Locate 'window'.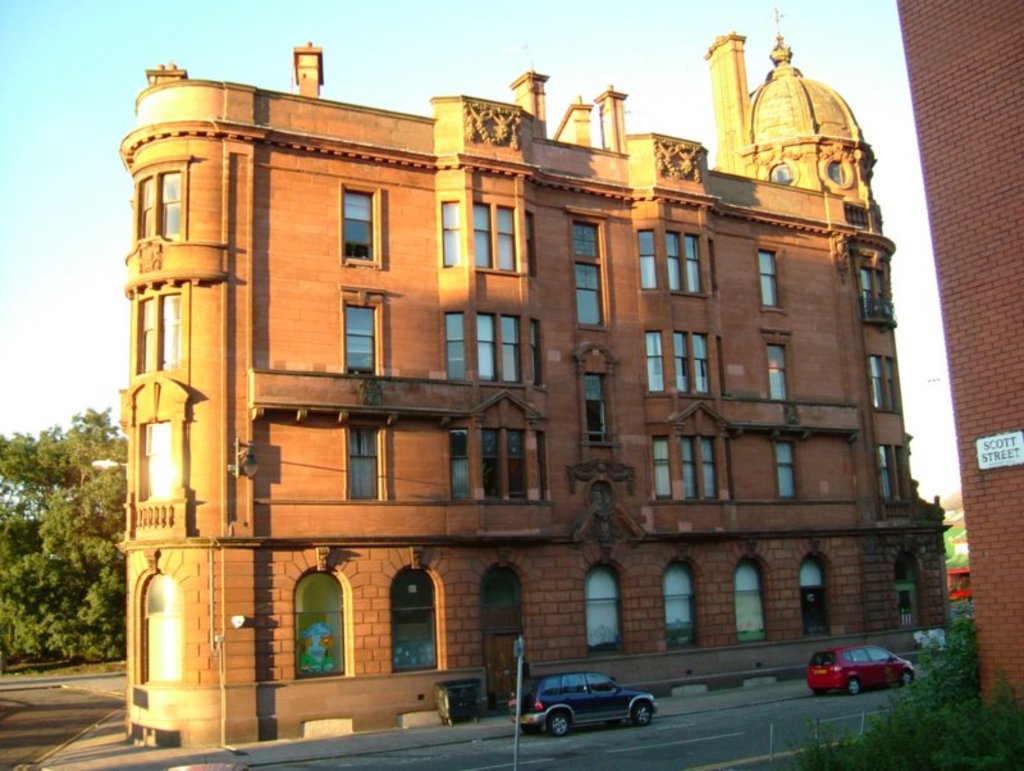
Bounding box: region(137, 296, 155, 371).
